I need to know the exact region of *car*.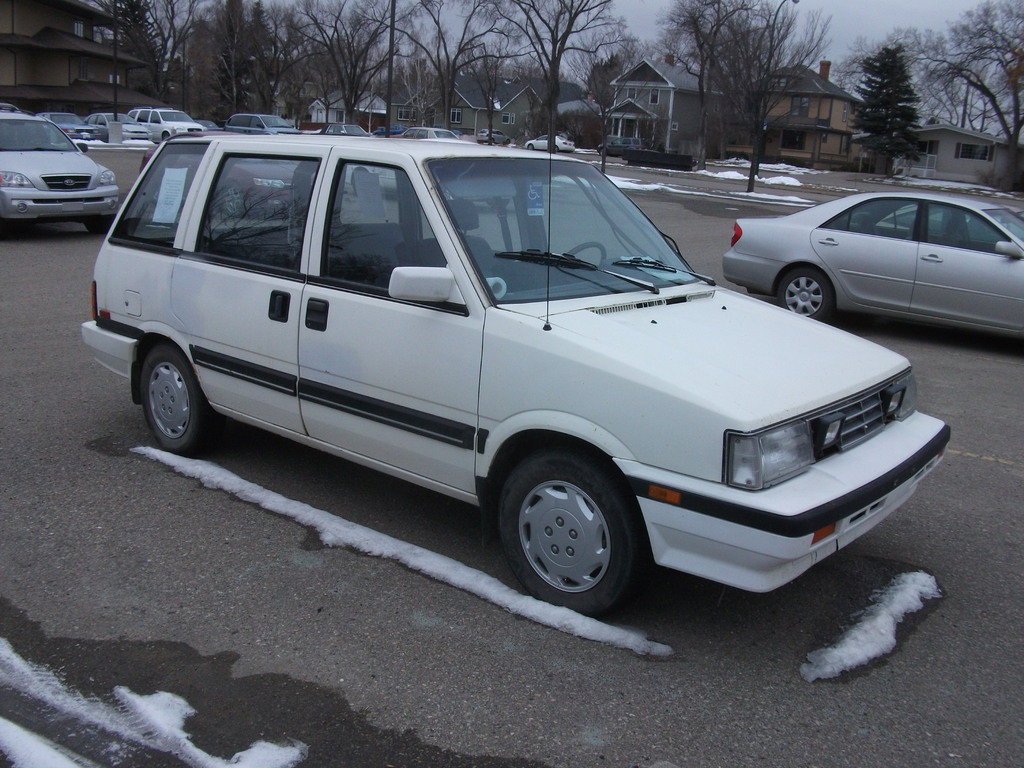
Region: box=[282, 120, 369, 135].
